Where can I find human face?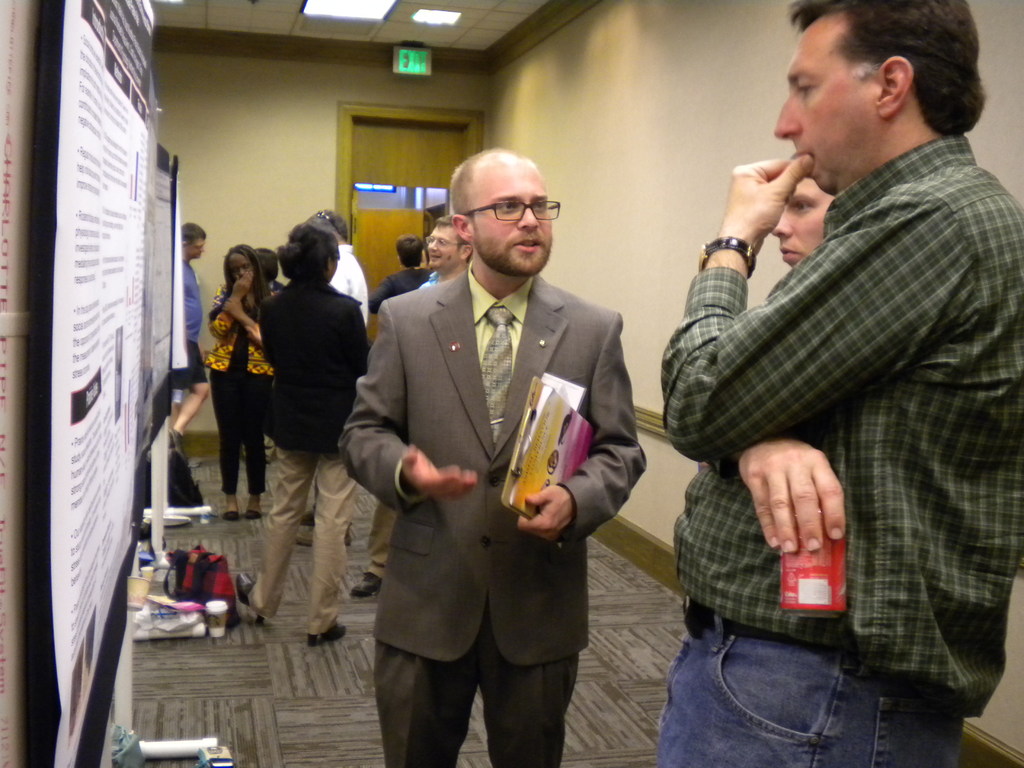
You can find it at <region>769, 166, 822, 257</region>.
